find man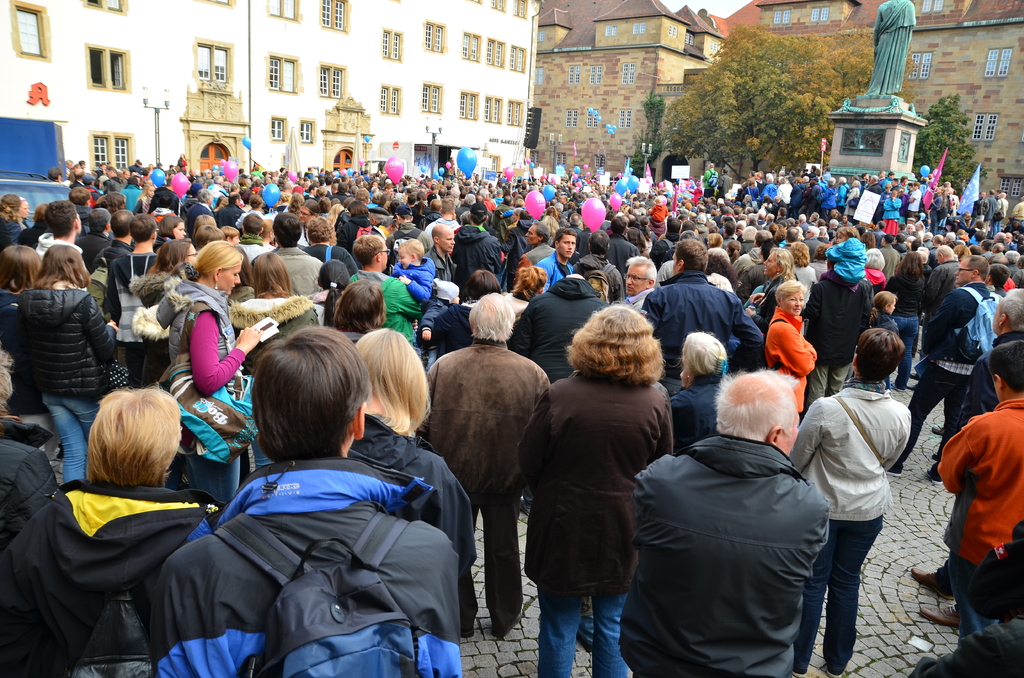
bbox(348, 234, 422, 346)
